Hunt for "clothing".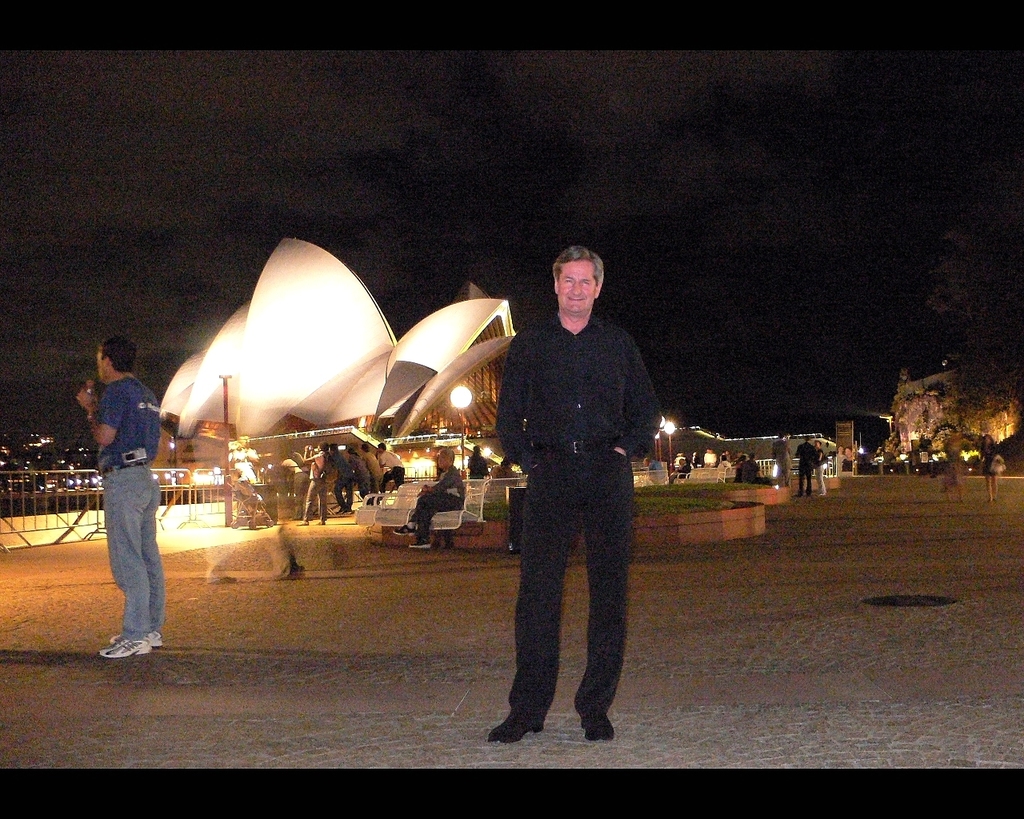
Hunted down at bbox=(512, 445, 637, 717).
